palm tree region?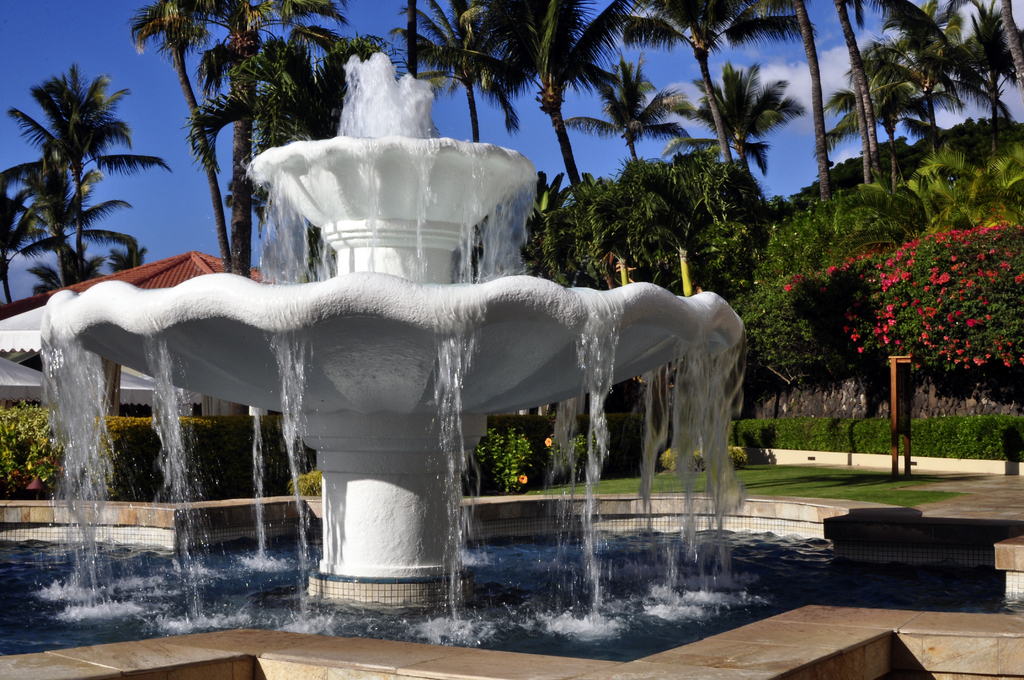
688 79 779 180
